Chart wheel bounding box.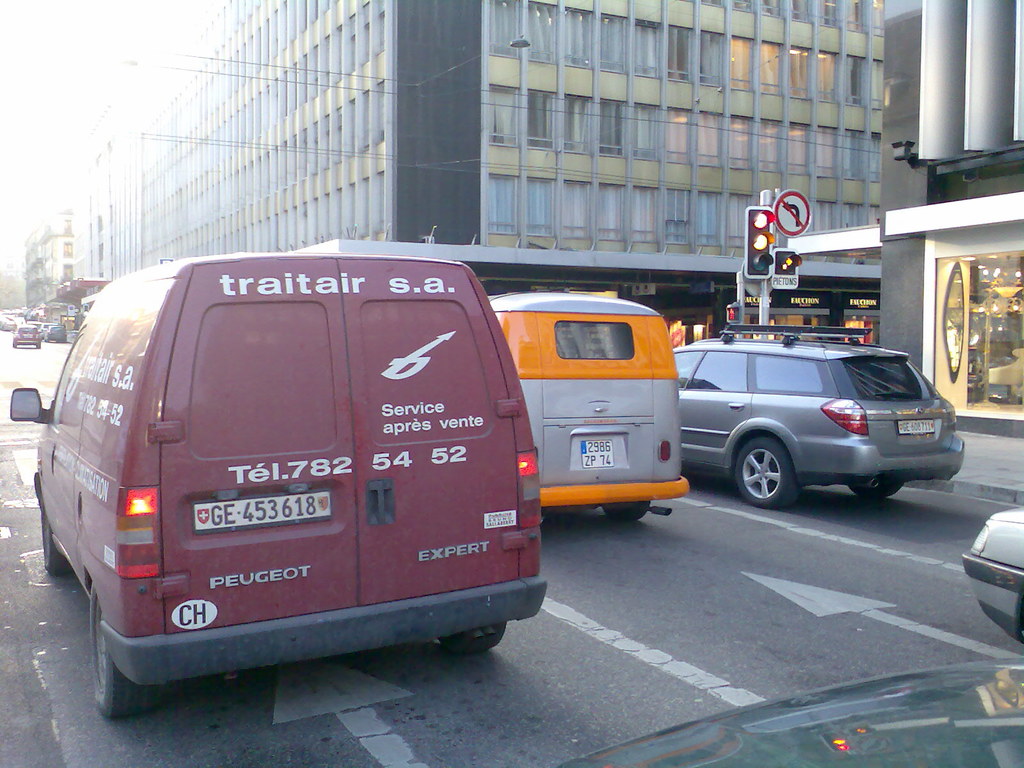
Charted: bbox=[605, 498, 650, 522].
